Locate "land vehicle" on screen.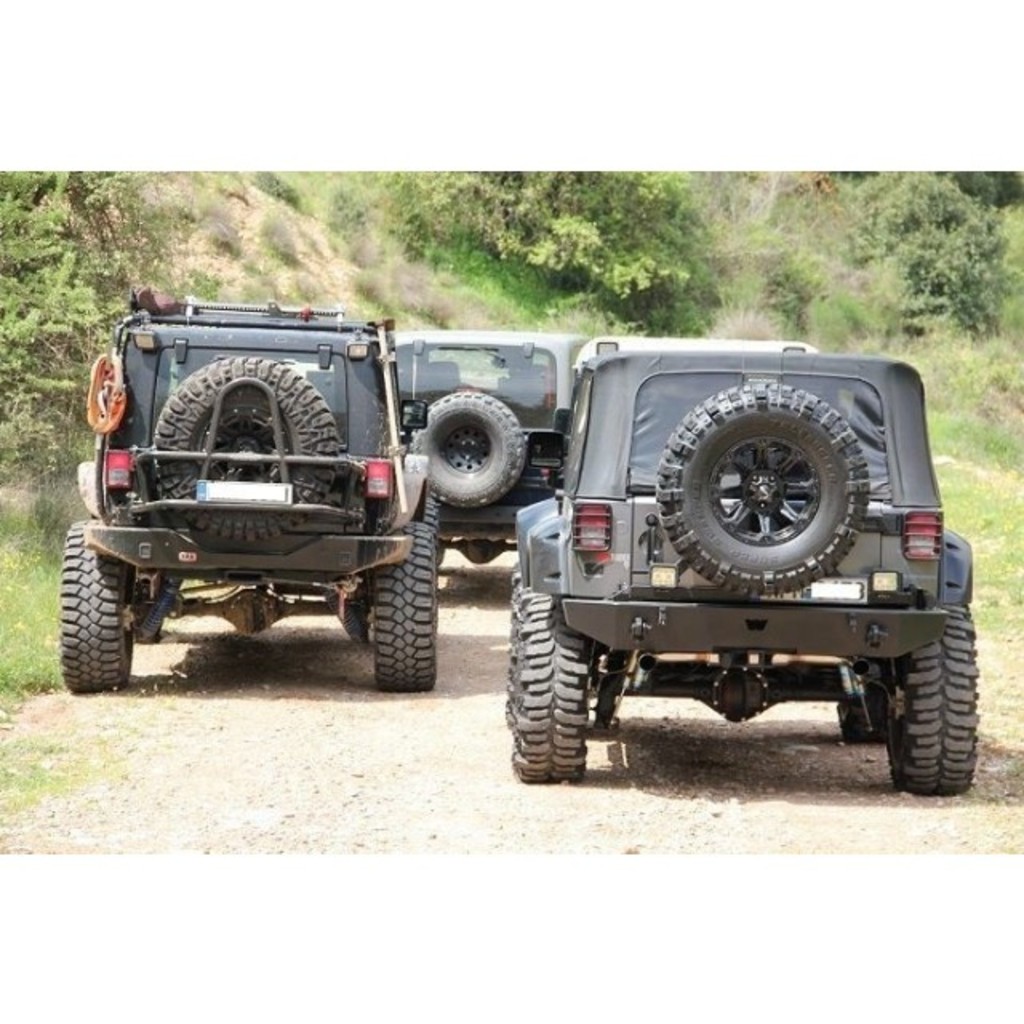
On screen at x1=394 y1=326 x2=578 y2=570.
